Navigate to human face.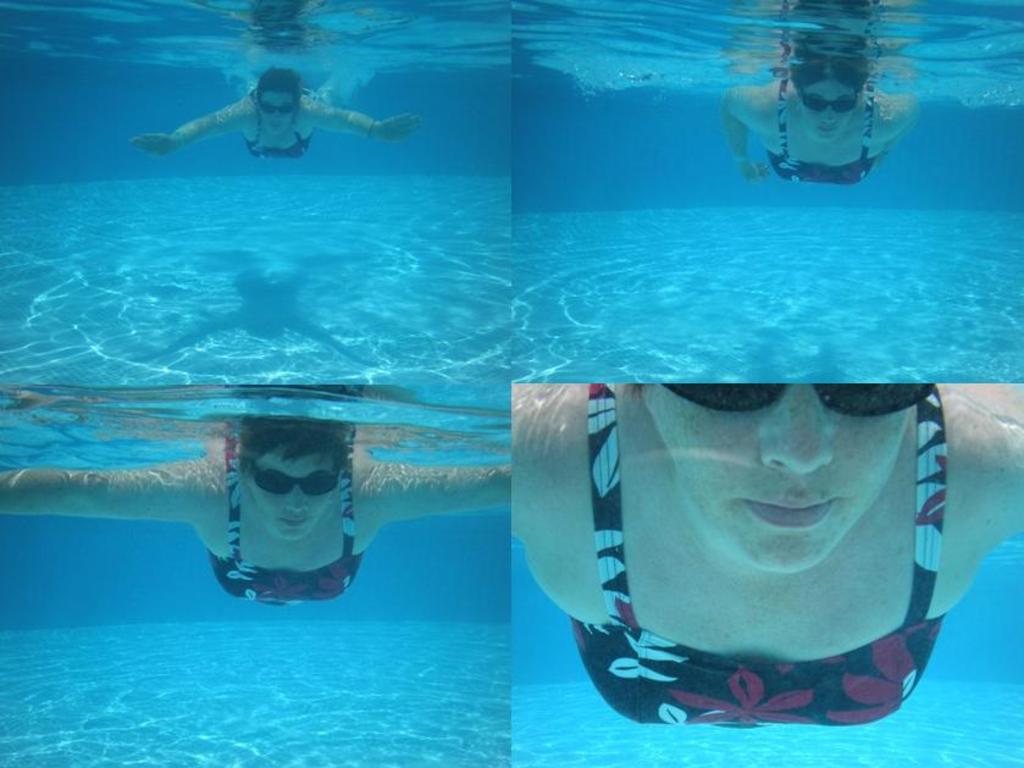
Navigation target: BBox(795, 81, 858, 140).
